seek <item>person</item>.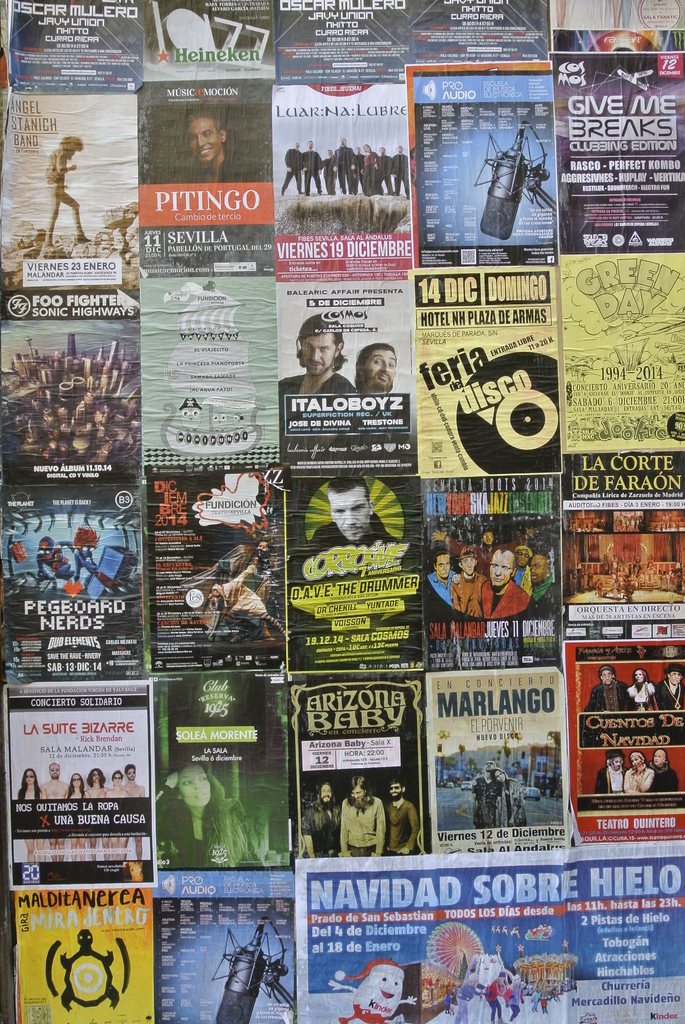
locate(487, 766, 528, 829).
